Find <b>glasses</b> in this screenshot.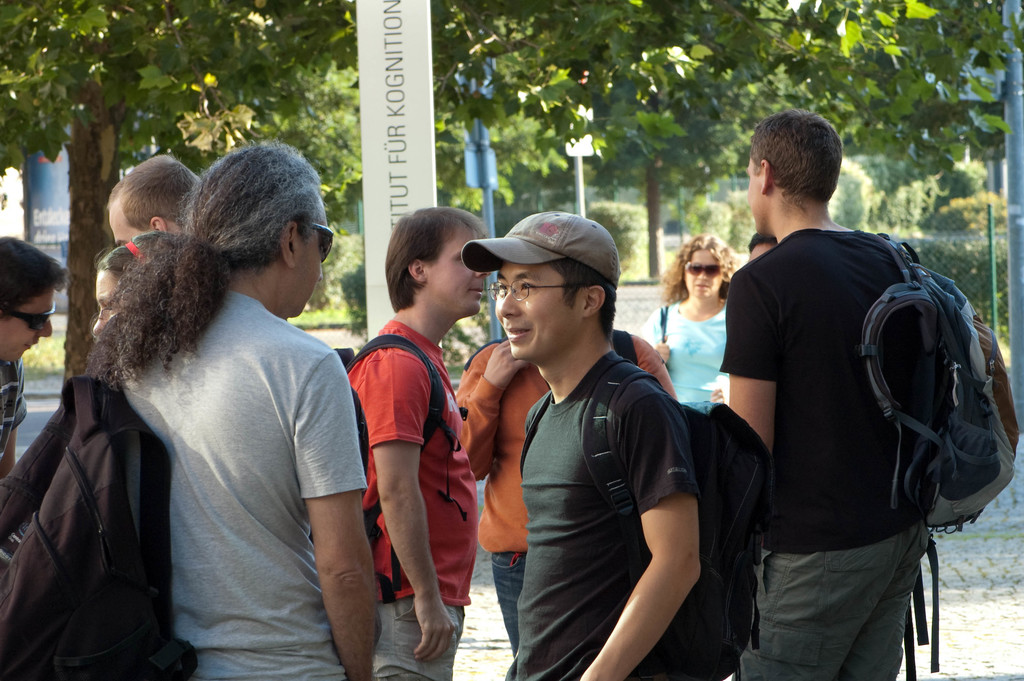
The bounding box for <b>glasses</b> is 305:218:342:268.
